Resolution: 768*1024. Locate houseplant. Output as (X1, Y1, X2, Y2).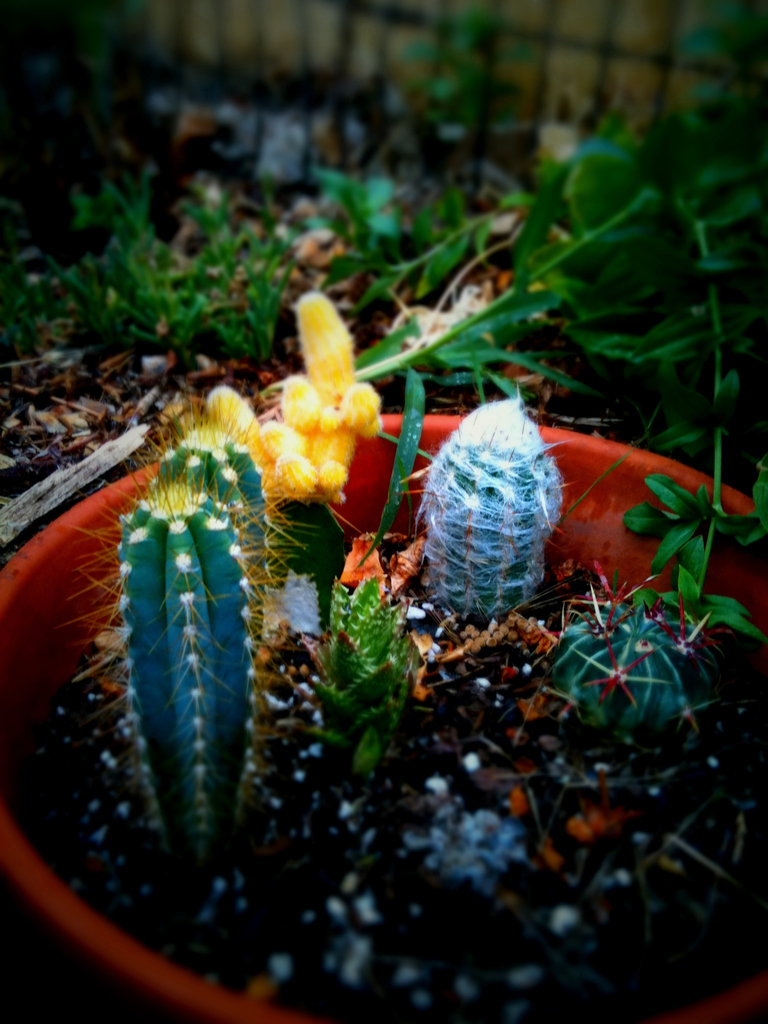
(0, 281, 767, 1023).
